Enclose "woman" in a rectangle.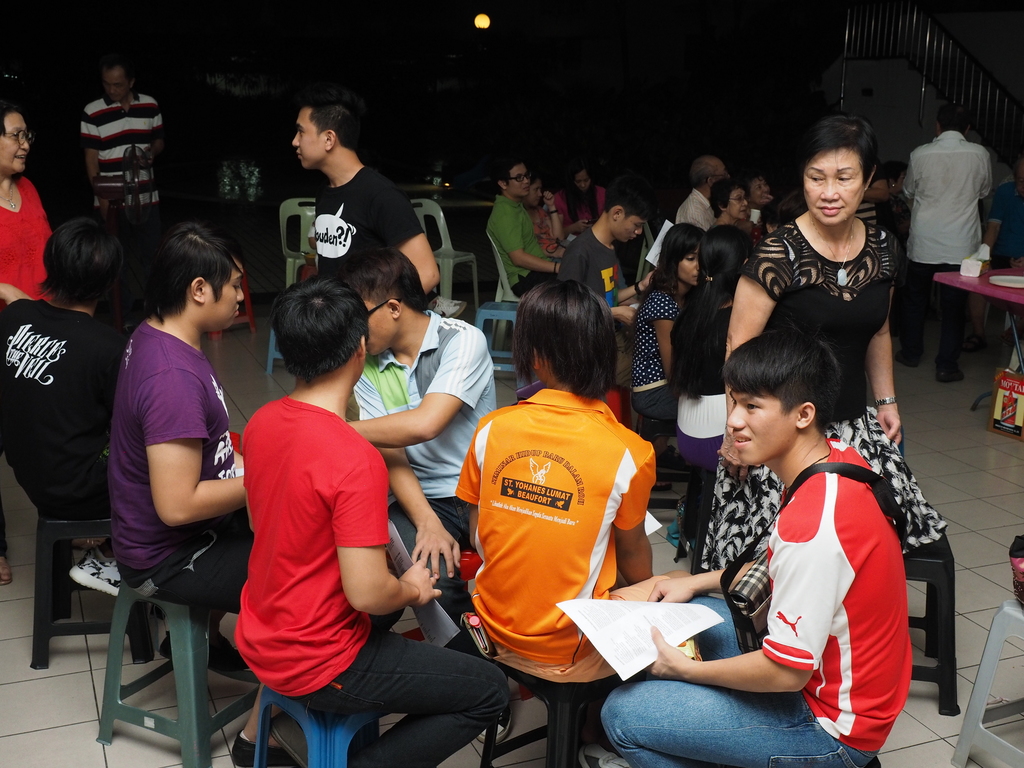
735:175:778:213.
